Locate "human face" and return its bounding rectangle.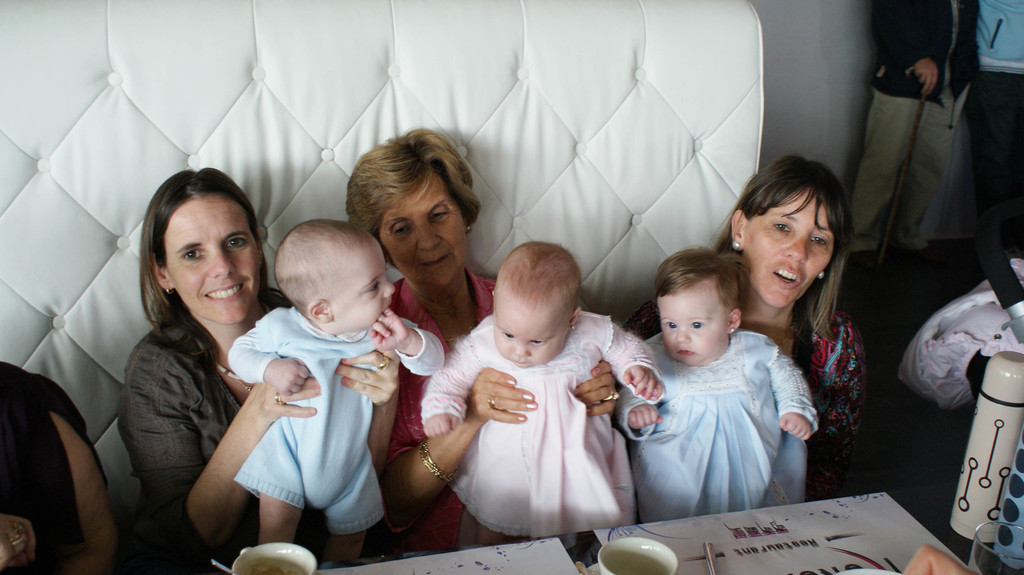
{"left": 745, "top": 189, "right": 833, "bottom": 312}.
